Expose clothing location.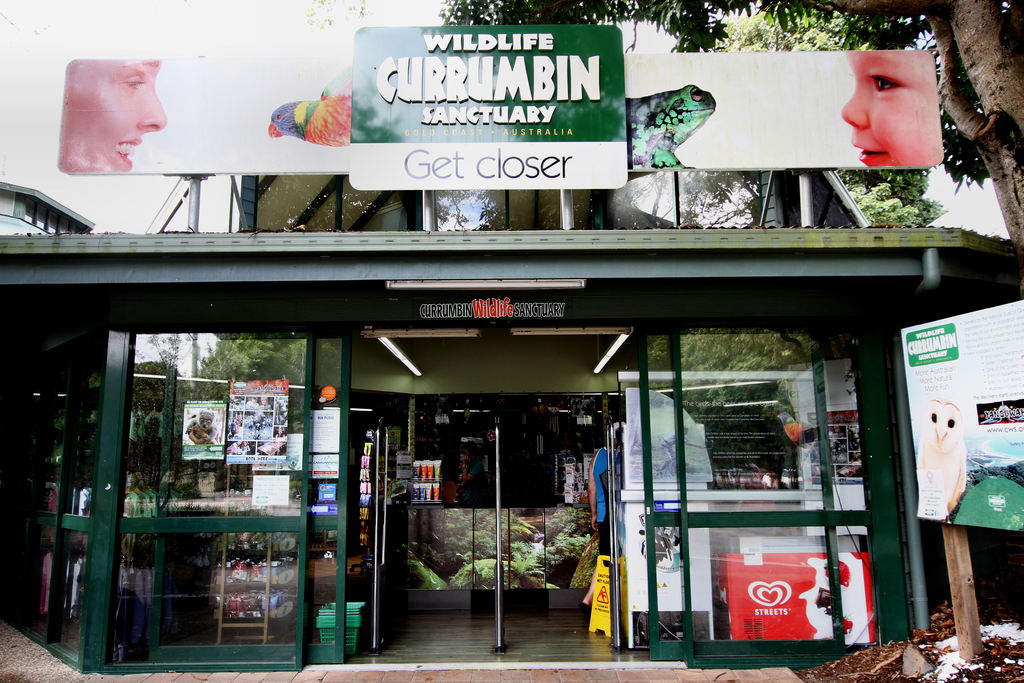
Exposed at rect(240, 445, 249, 455).
